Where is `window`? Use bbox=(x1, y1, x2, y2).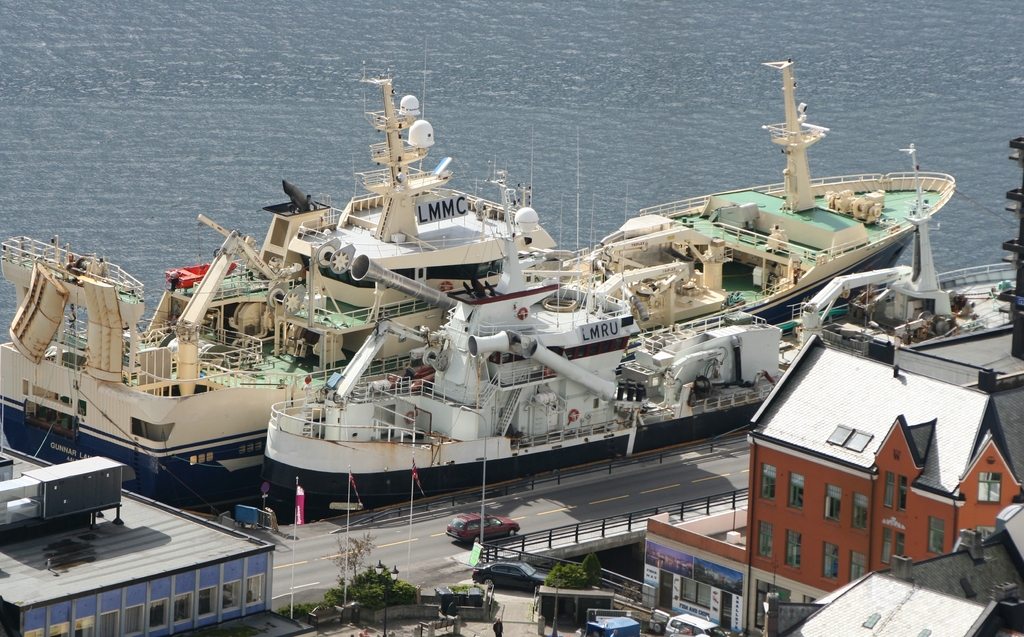
bbox=(124, 607, 143, 636).
